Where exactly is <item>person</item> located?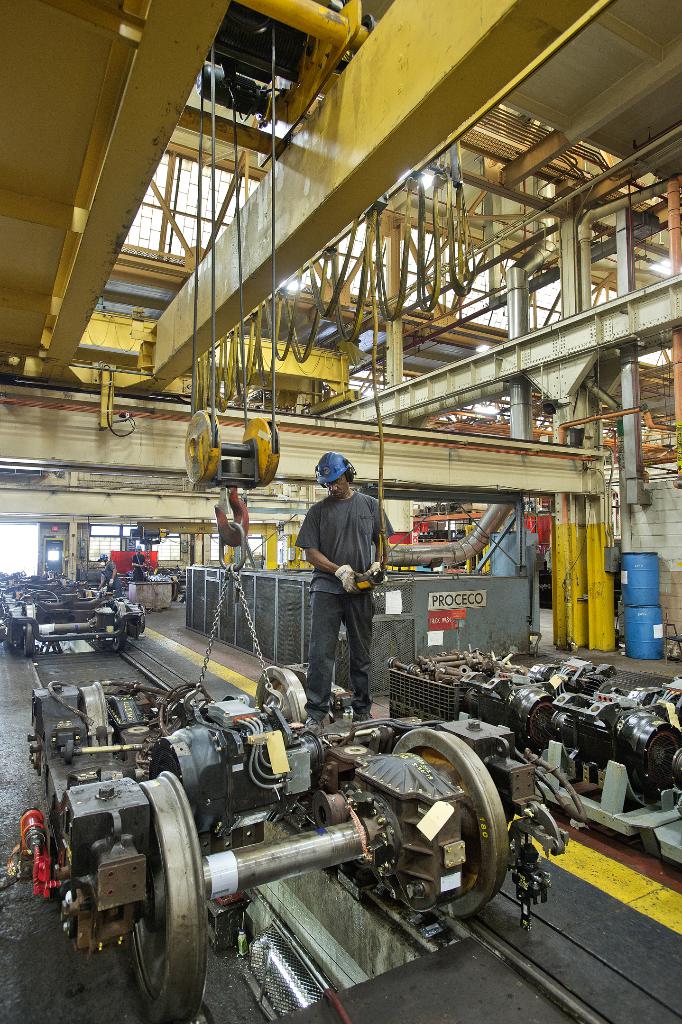
Its bounding box is bbox(291, 453, 394, 730).
